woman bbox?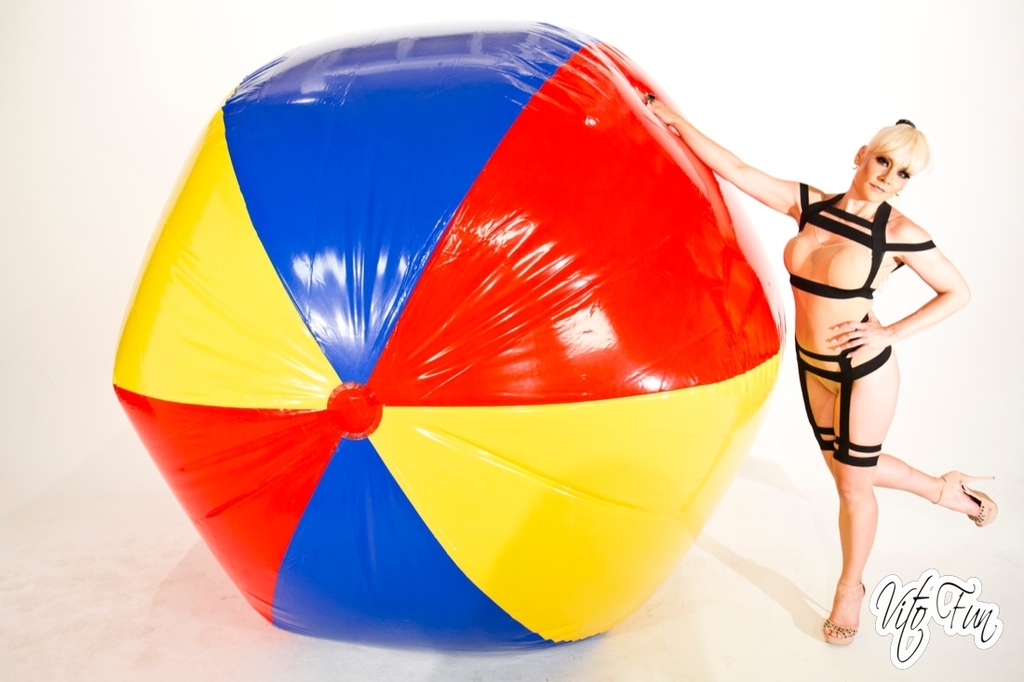
locate(723, 99, 954, 571)
